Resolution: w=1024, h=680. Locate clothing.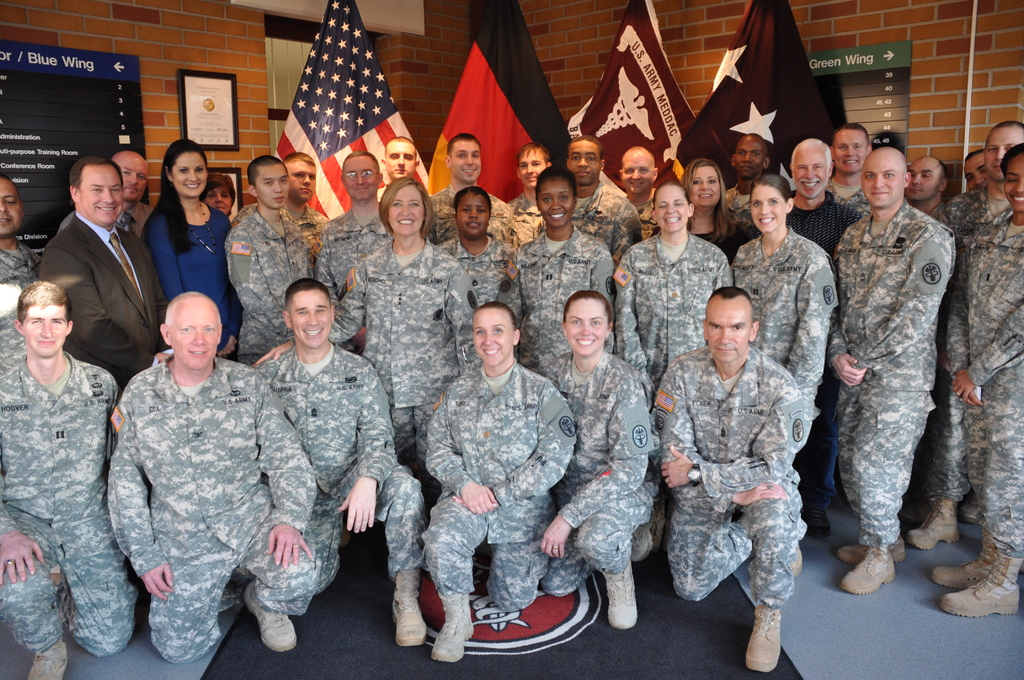
pyautogui.locateOnScreen(0, 353, 138, 650).
